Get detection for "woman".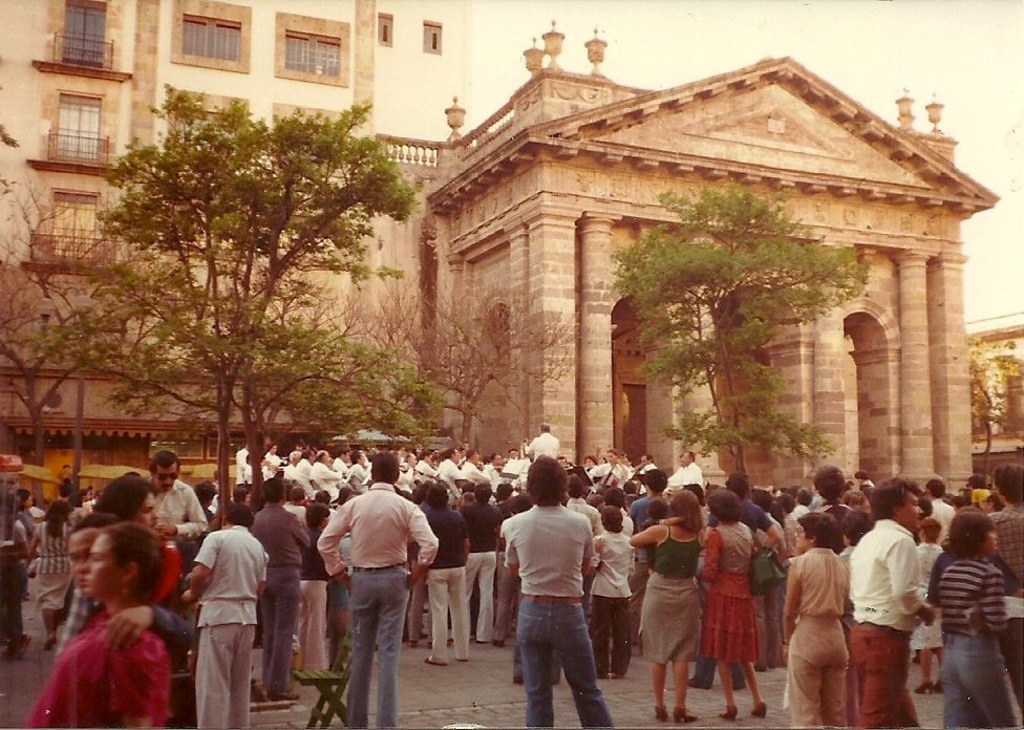
Detection: 28, 502, 78, 650.
